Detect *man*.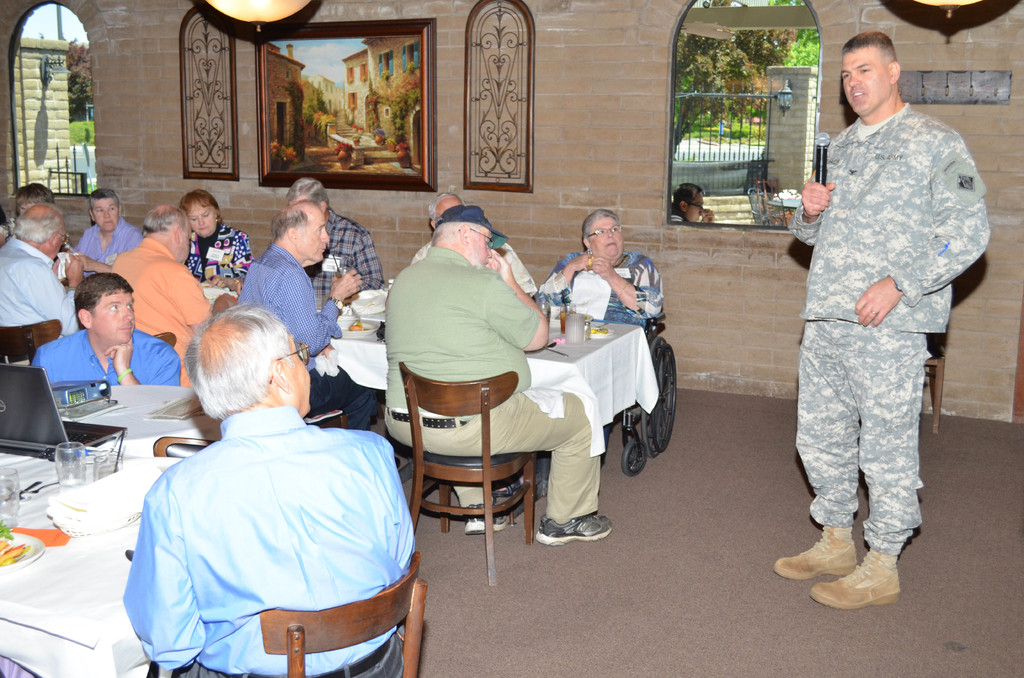
Detected at <region>108, 205, 235, 391</region>.
